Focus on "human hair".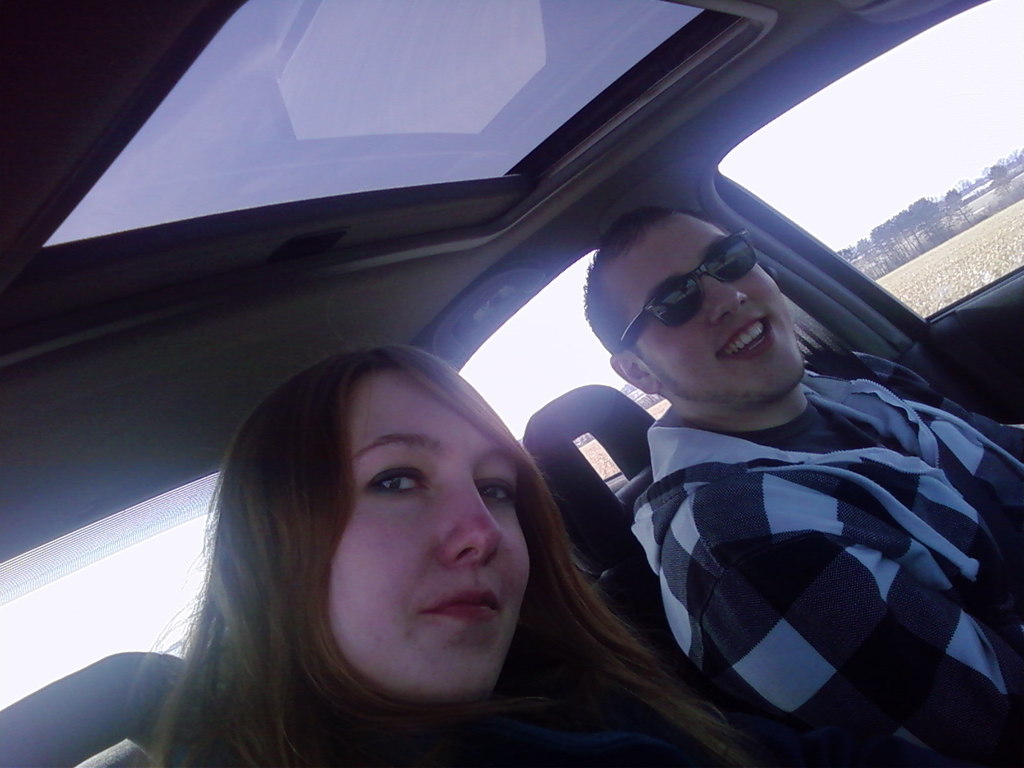
Focused at 580/209/717/372.
